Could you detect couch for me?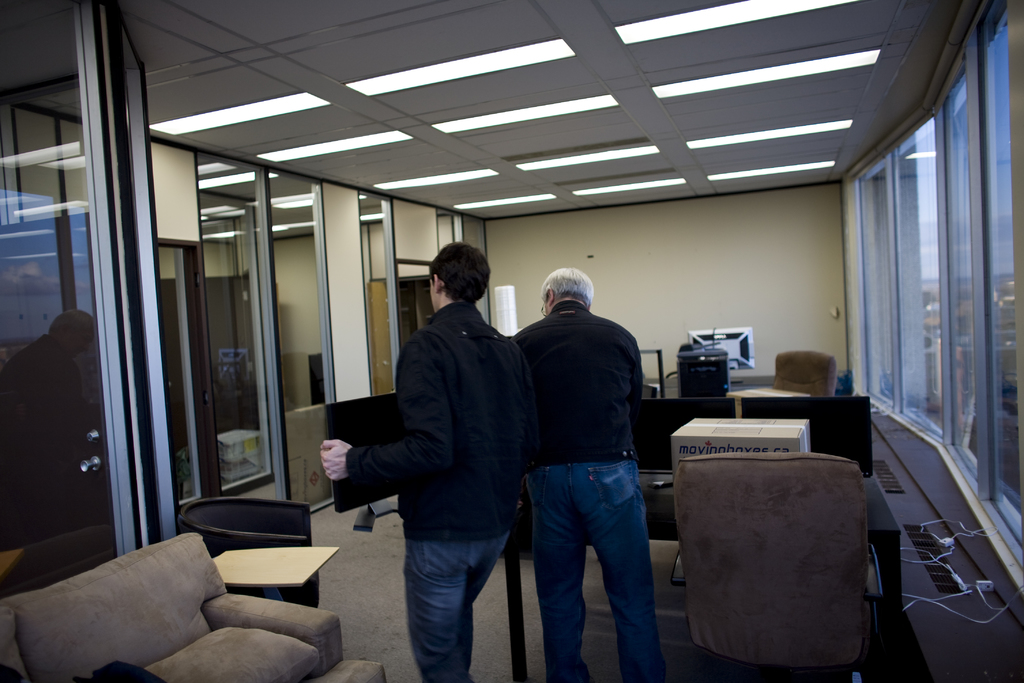
Detection result: [0, 495, 395, 682].
